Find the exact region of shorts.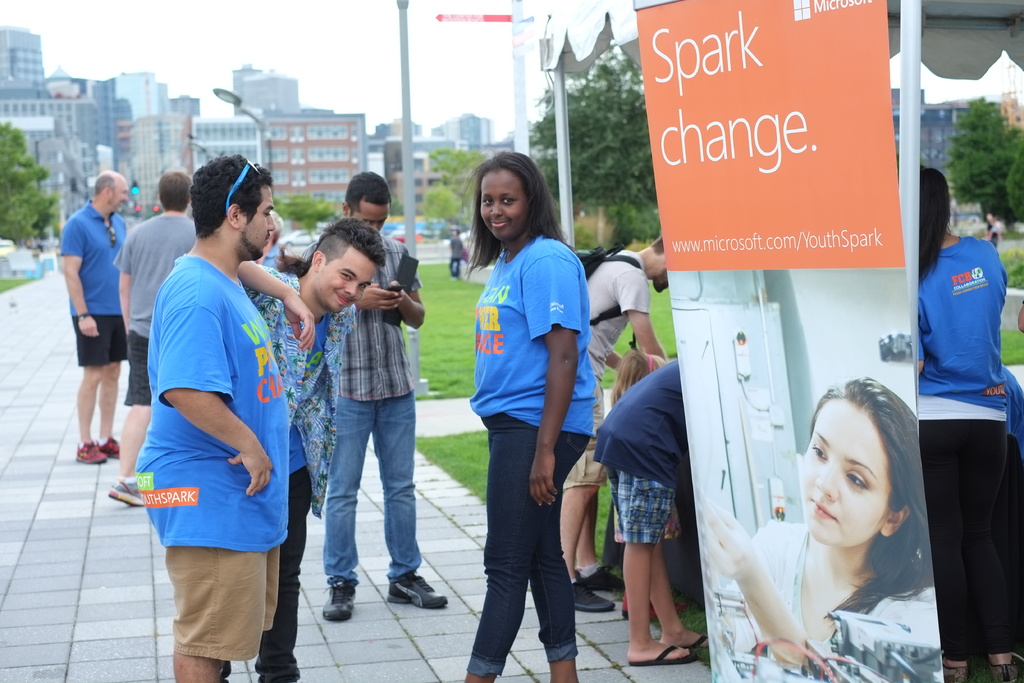
Exact region: pyautogui.locateOnScreen(606, 463, 678, 541).
